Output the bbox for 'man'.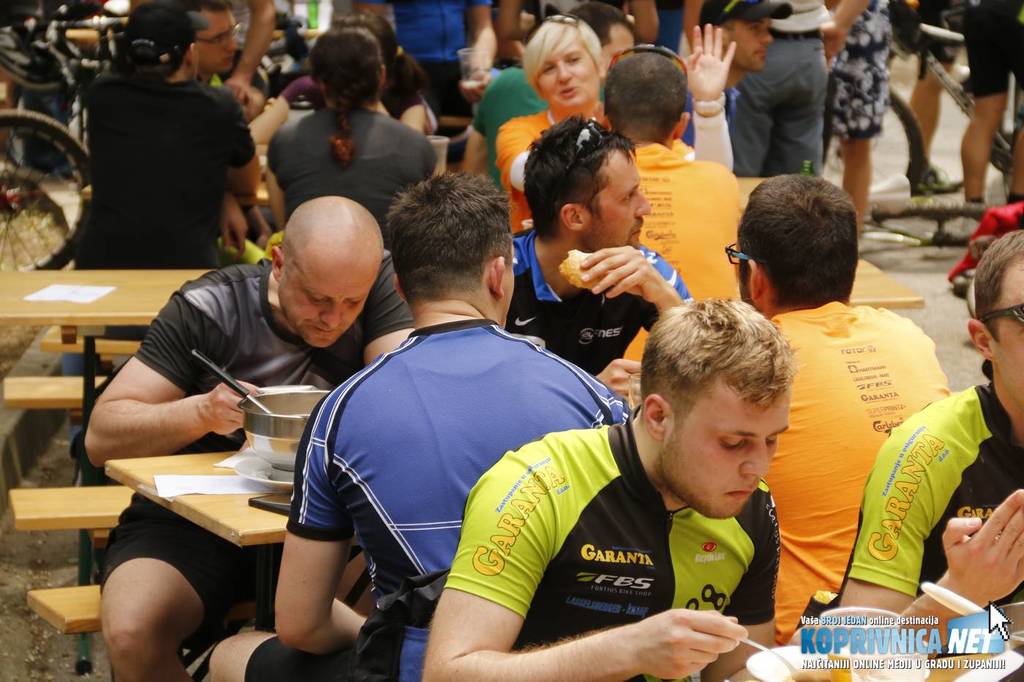
BBox(688, 0, 788, 146).
